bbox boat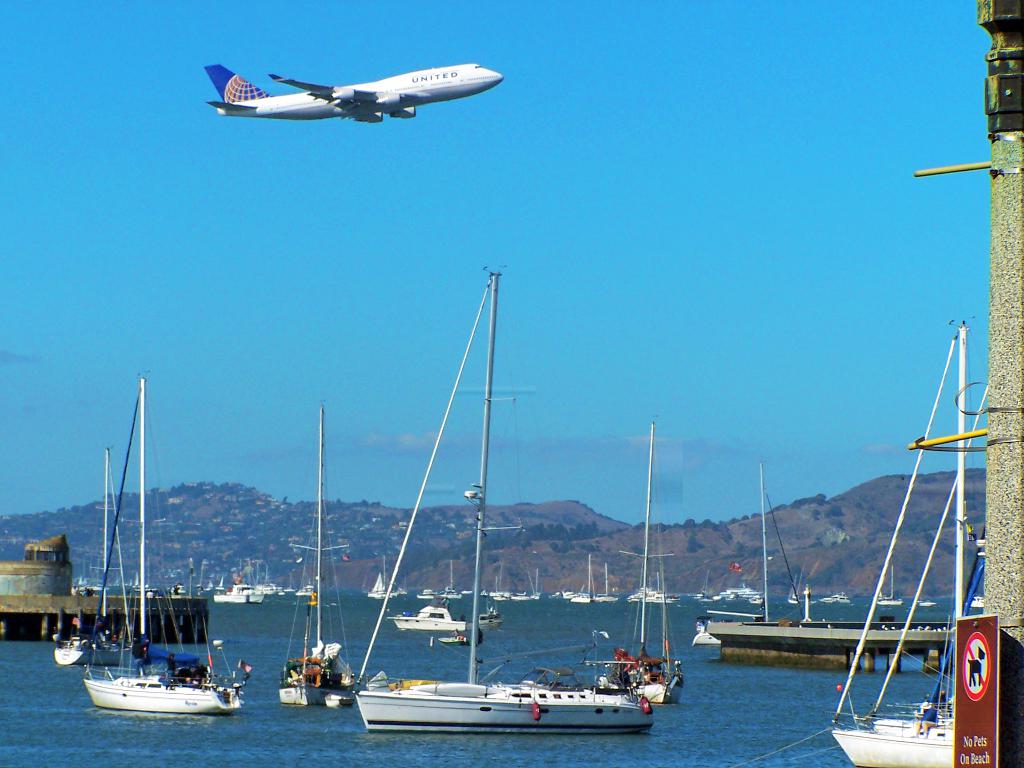
[x1=419, y1=586, x2=435, y2=600]
